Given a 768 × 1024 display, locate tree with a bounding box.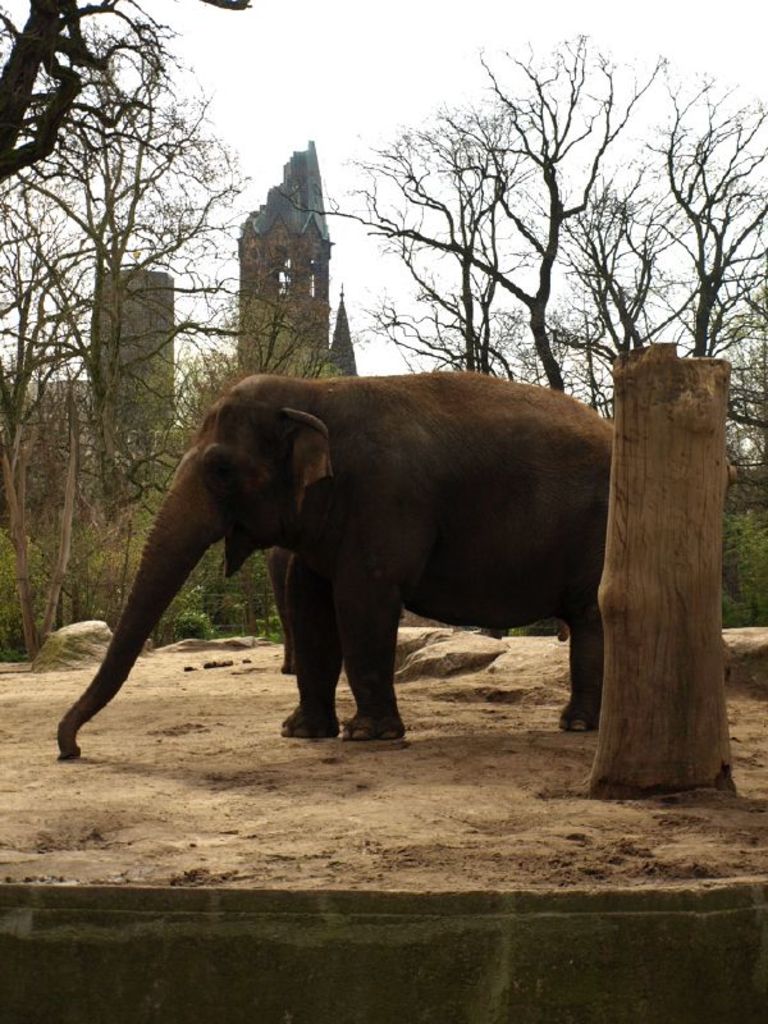
Located: {"x1": 17, "y1": 9, "x2": 253, "y2": 490}.
